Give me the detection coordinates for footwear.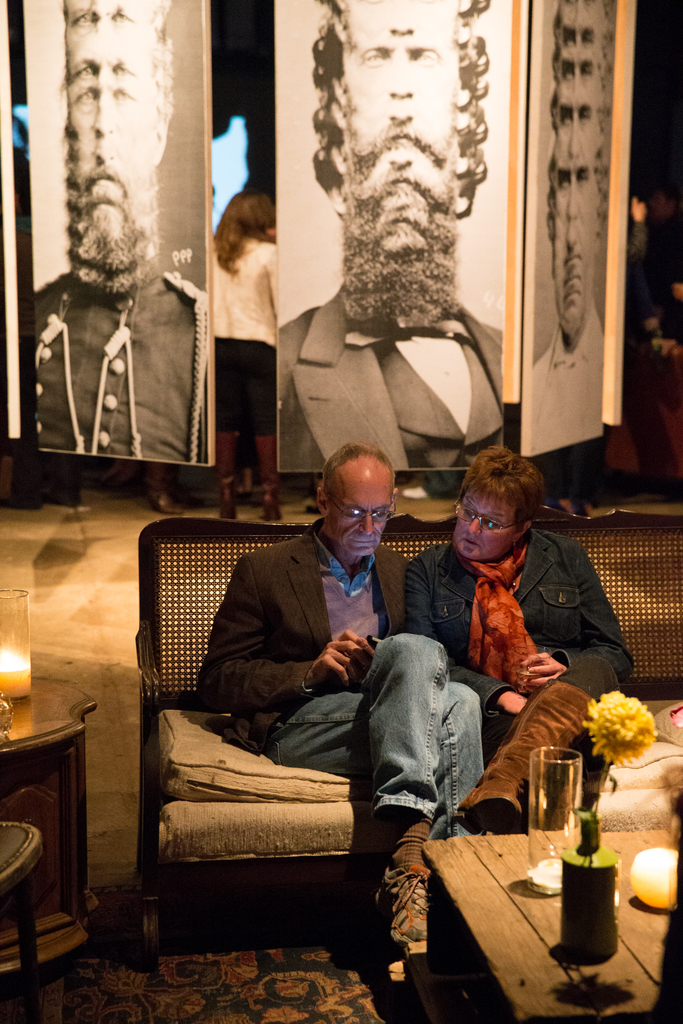
detection(253, 431, 290, 526).
